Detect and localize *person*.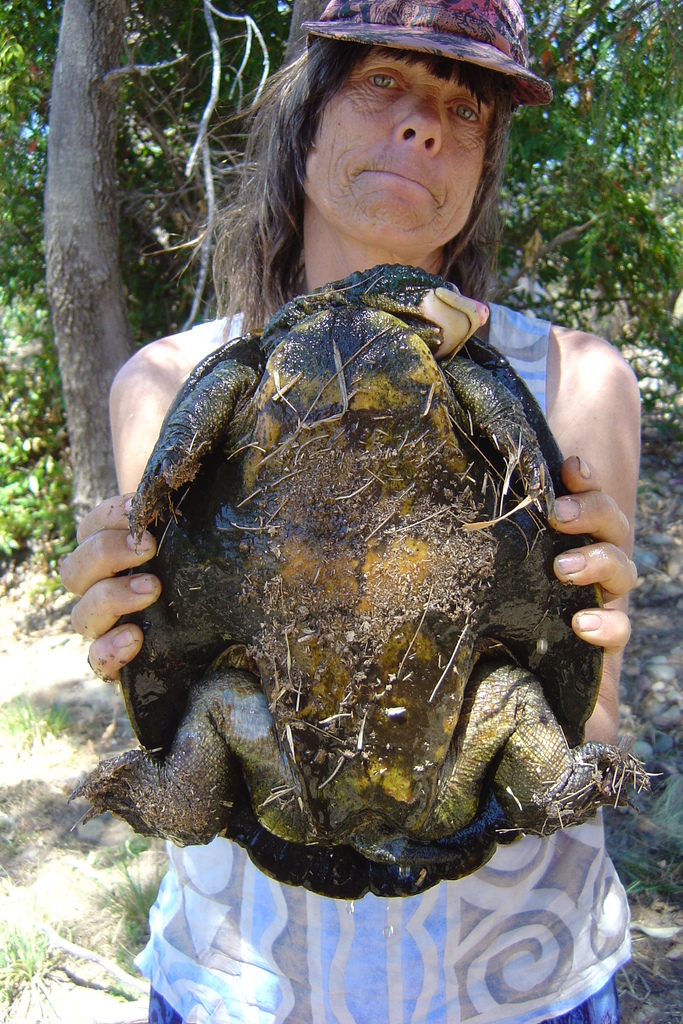
Localized at [110, 108, 622, 967].
